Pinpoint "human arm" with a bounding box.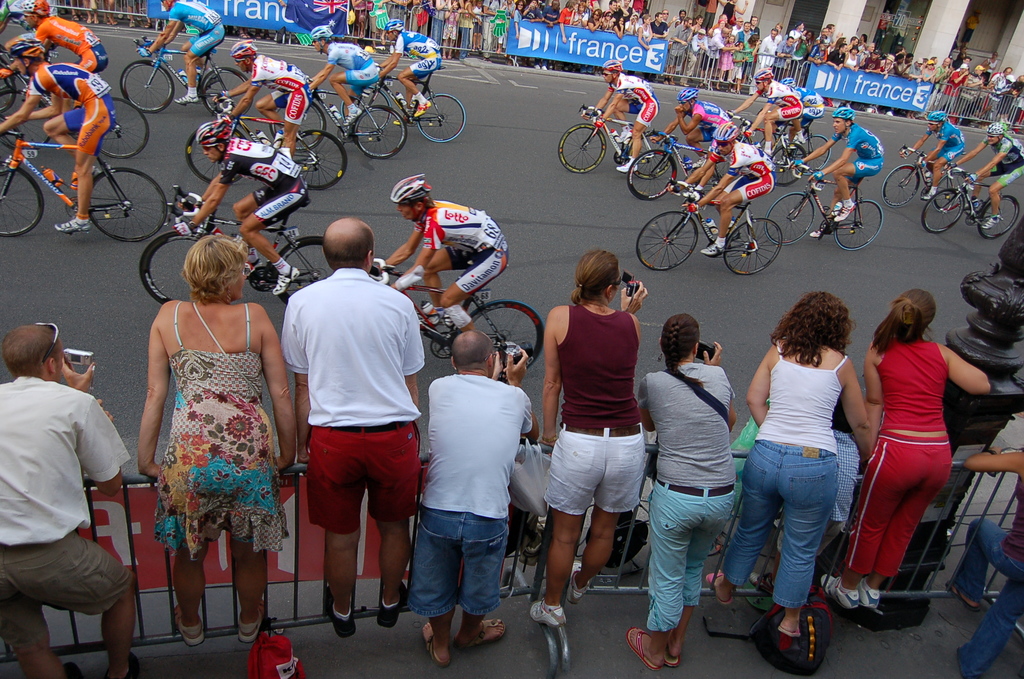
{"left": 724, "top": 87, "right": 764, "bottom": 117}.
